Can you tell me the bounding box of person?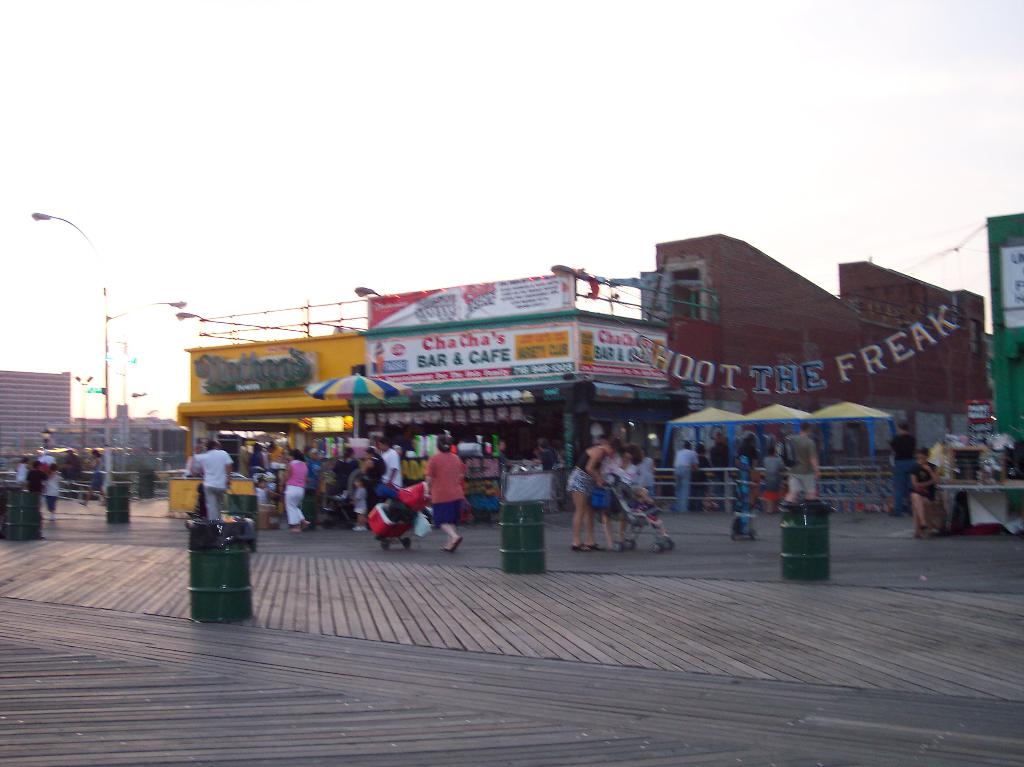
(x1=538, y1=437, x2=554, y2=467).
